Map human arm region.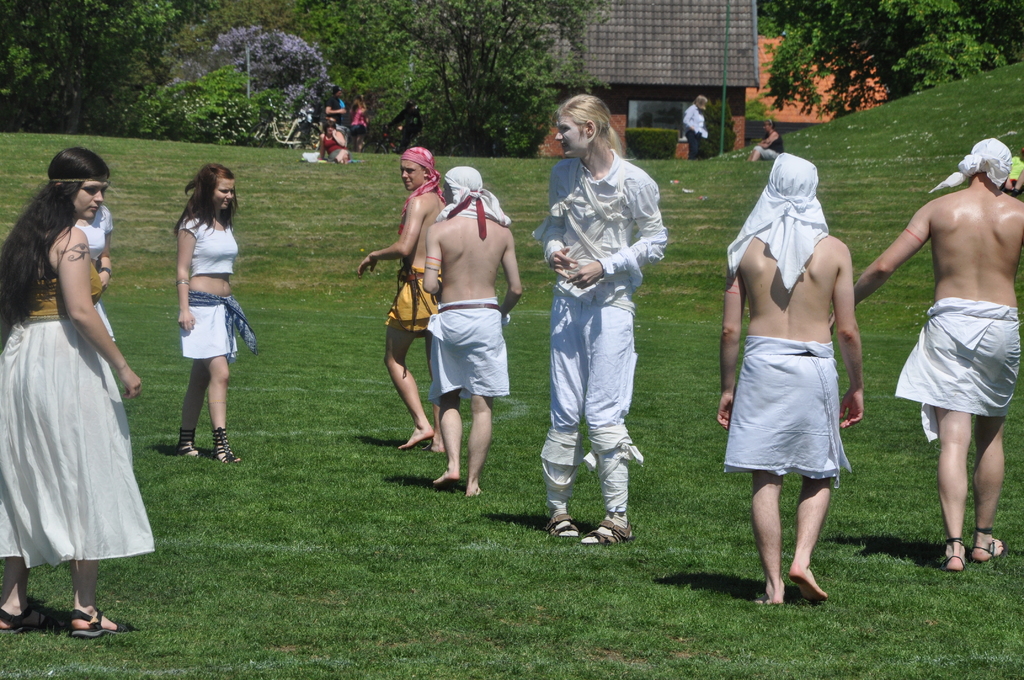
Mapped to box=[716, 269, 748, 429].
